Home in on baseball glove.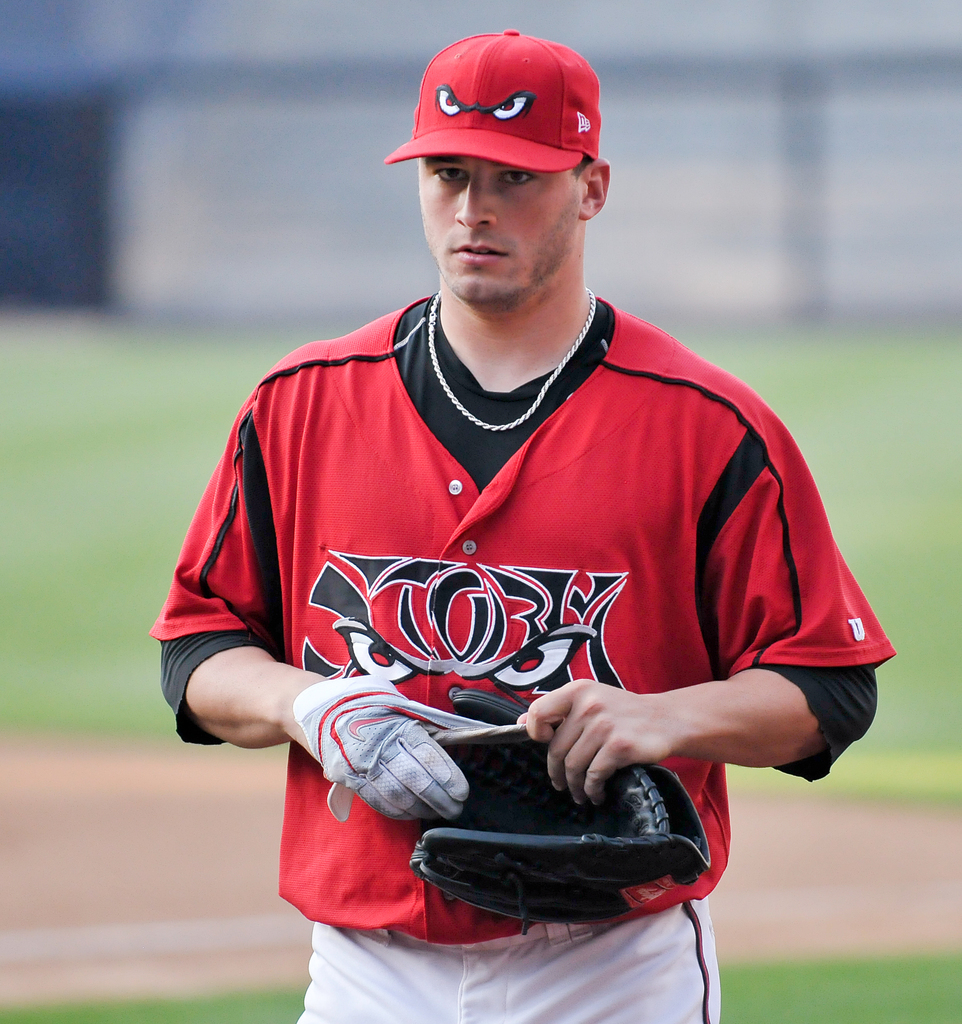
Homed in at bbox=[295, 672, 507, 831].
